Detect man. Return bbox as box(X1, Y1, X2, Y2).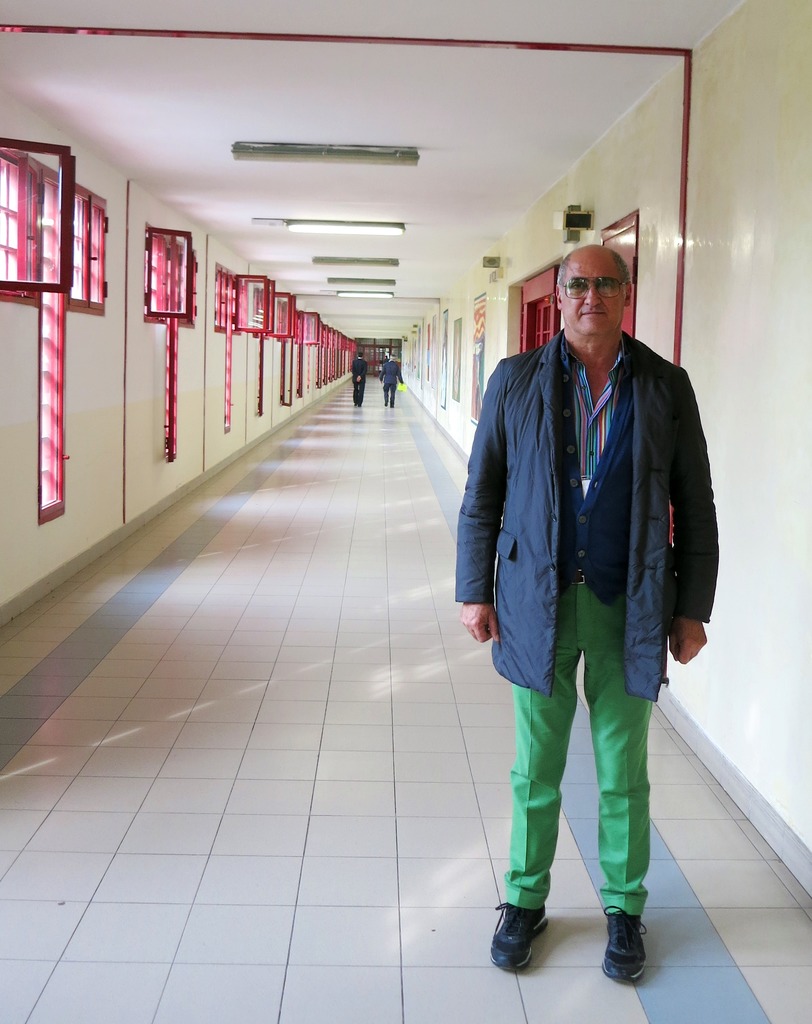
box(352, 351, 369, 408).
